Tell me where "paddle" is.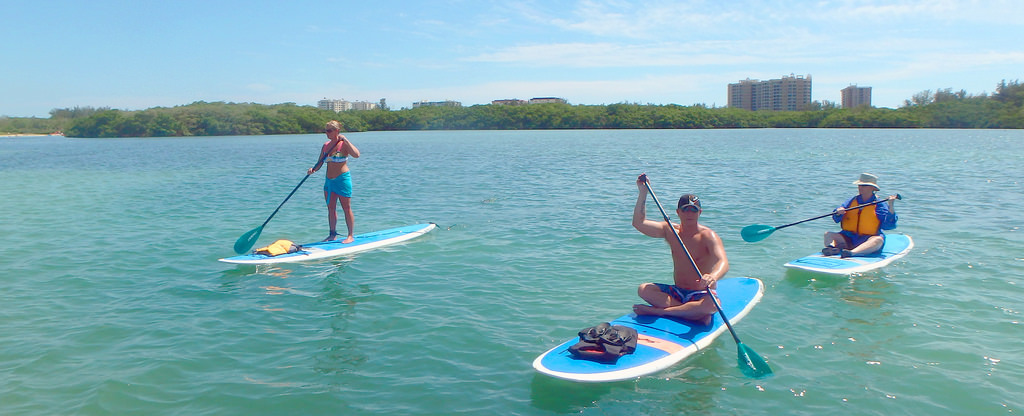
"paddle" is at pyautogui.locateOnScreen(732, 192, 910, 258).
